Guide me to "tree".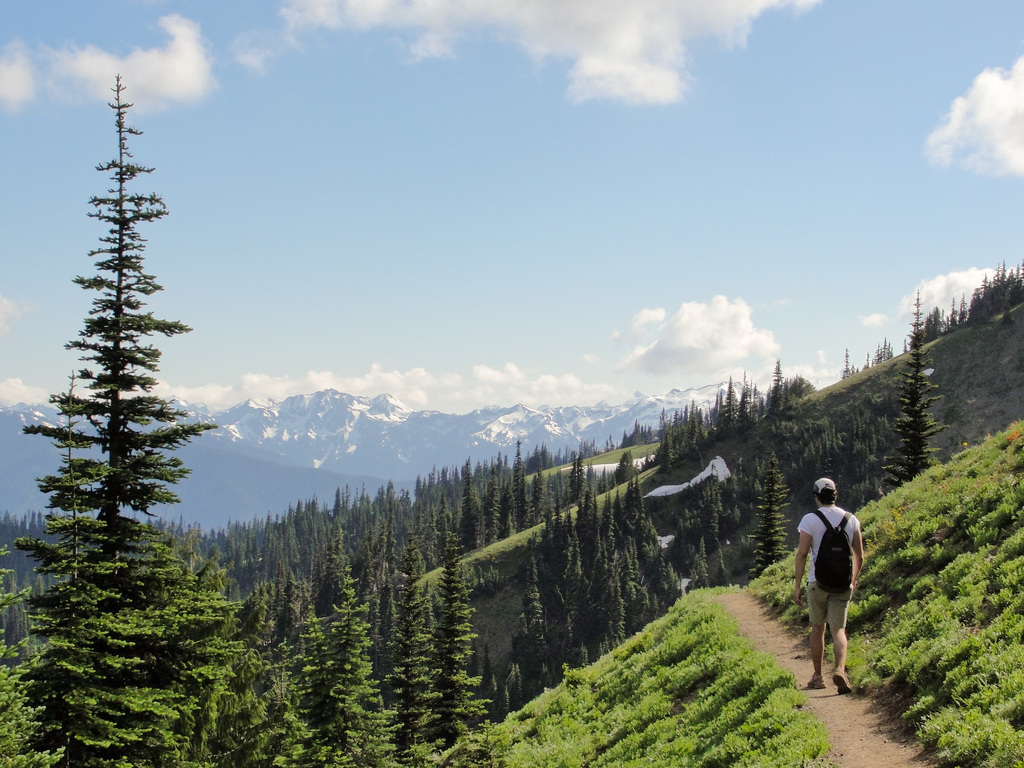
Guidance: bbox=[17, 77, 218, 714].
